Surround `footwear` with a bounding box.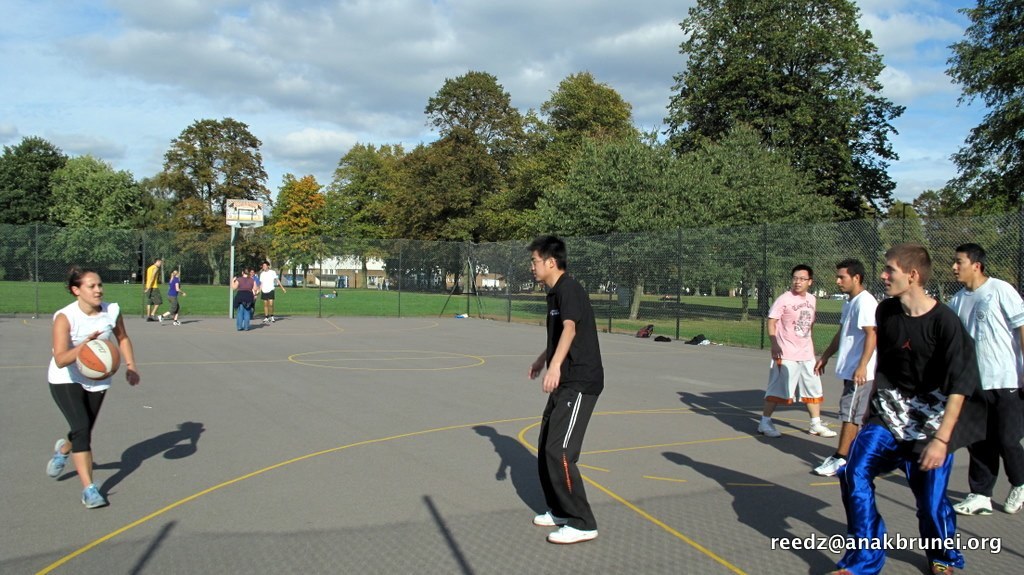
(x1=814, y1=454, x2=844, y2=474).
